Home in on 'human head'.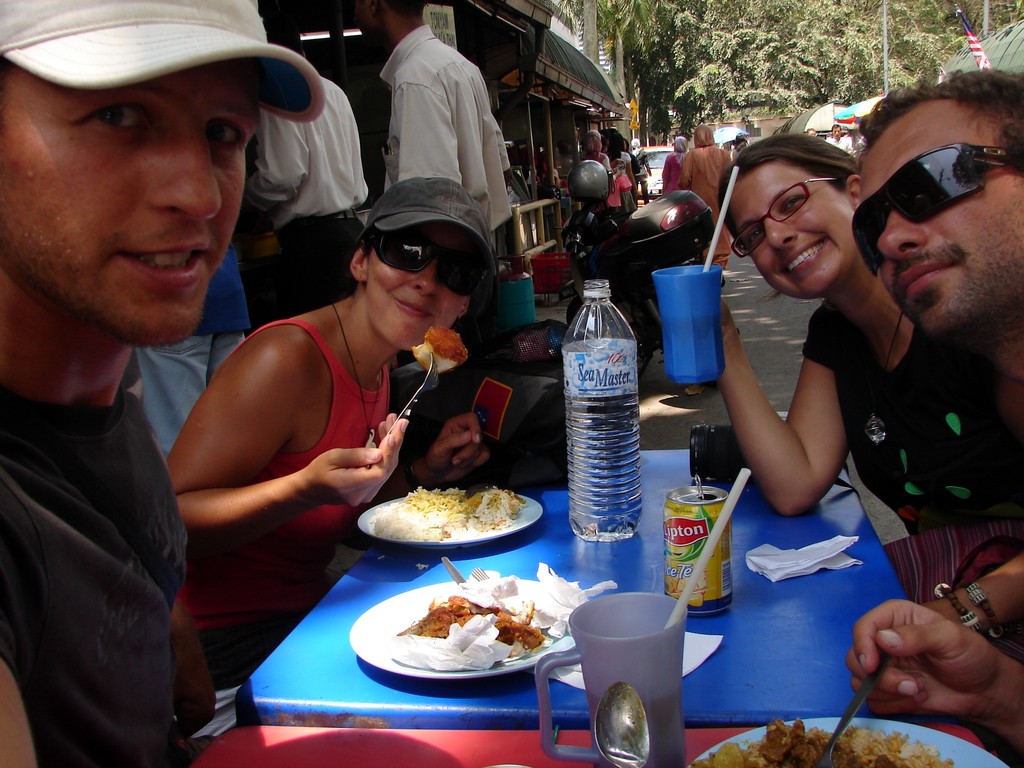
Homed in at <region>348, 179, 493, 351</region>.
